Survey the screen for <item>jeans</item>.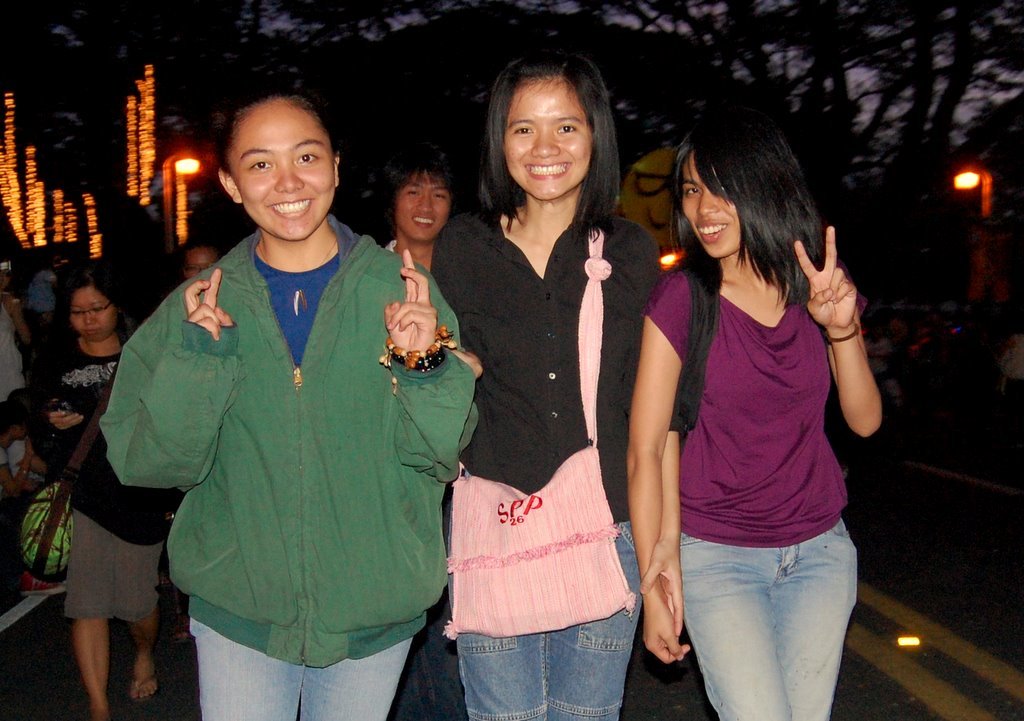
Survey found: box(456, 531, 640, 712).
